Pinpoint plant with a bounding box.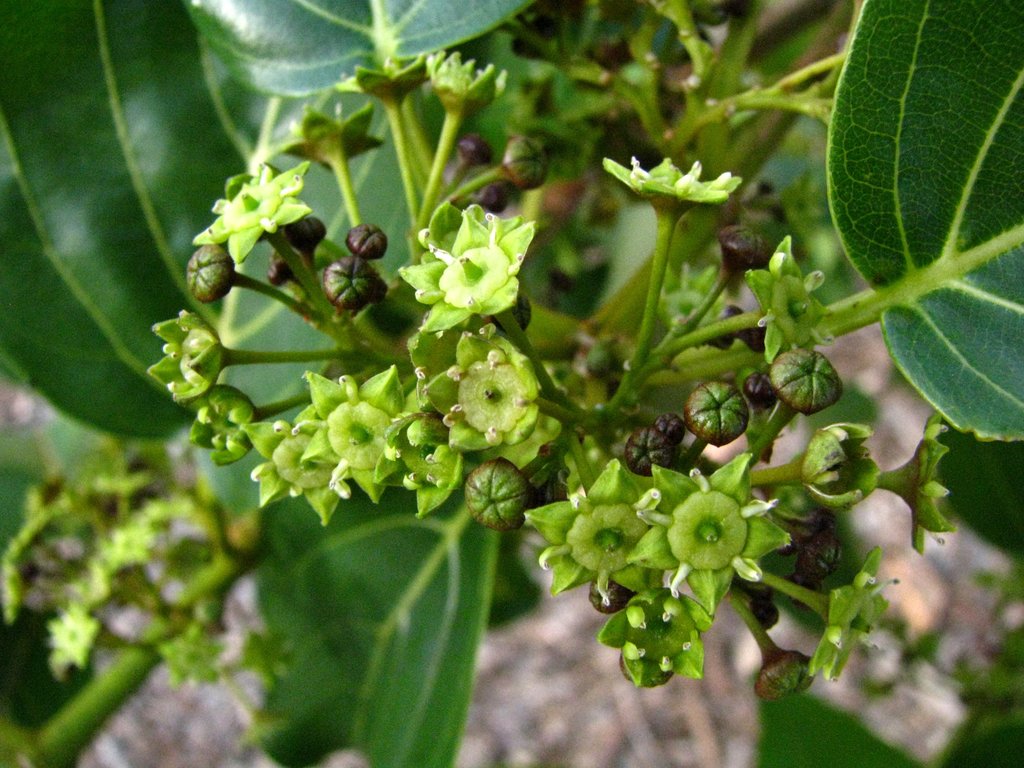
select_region(46, 18, 971, 742).
